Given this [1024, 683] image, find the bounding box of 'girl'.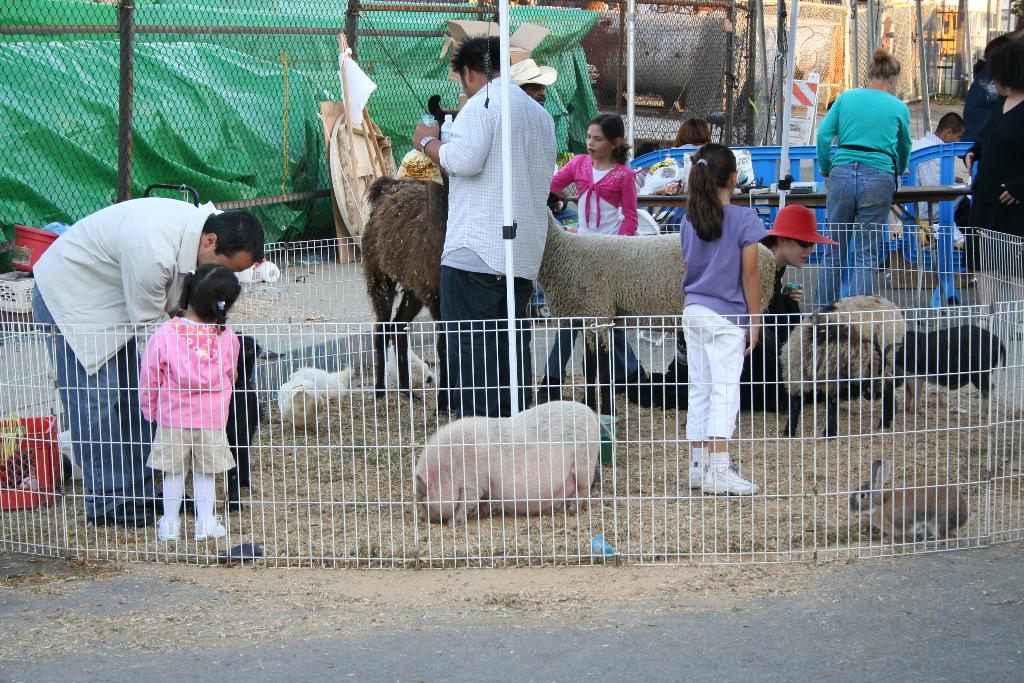
<region>134, 263, 237, 540</region>.
